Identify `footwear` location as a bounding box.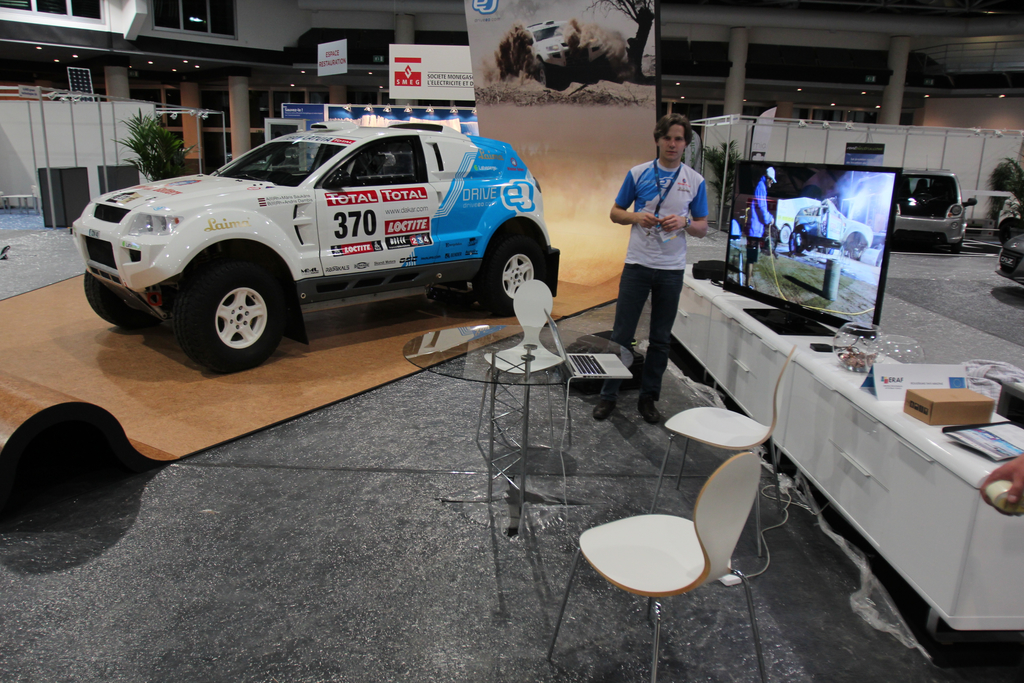
<bbox>587, 391, 610, 425</bbox>.
